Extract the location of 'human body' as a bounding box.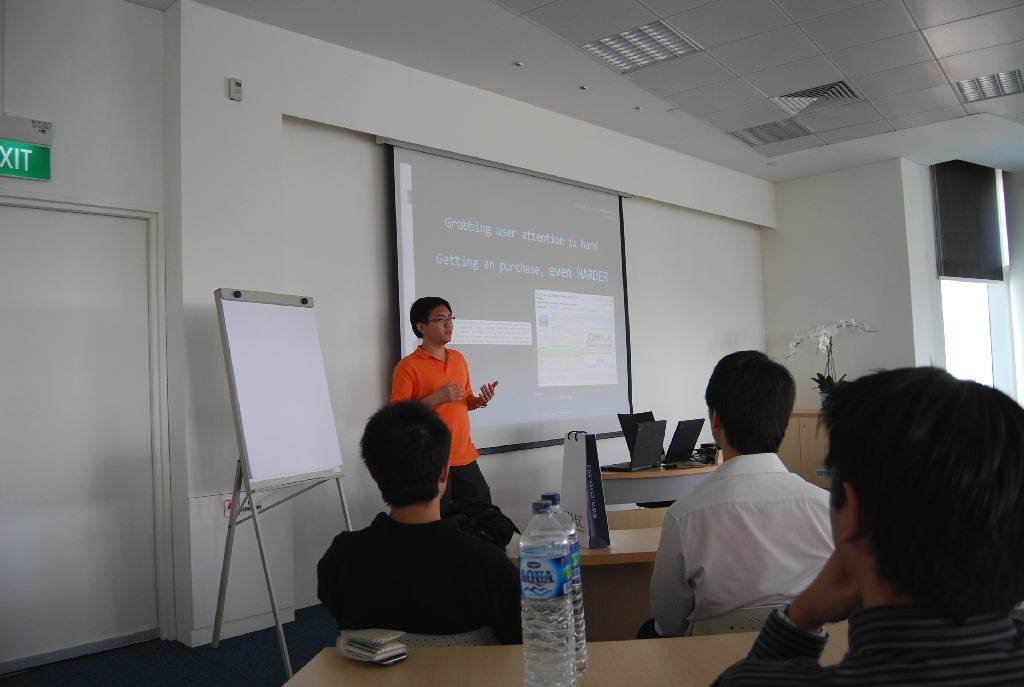
[641, 337, 835, 664].
